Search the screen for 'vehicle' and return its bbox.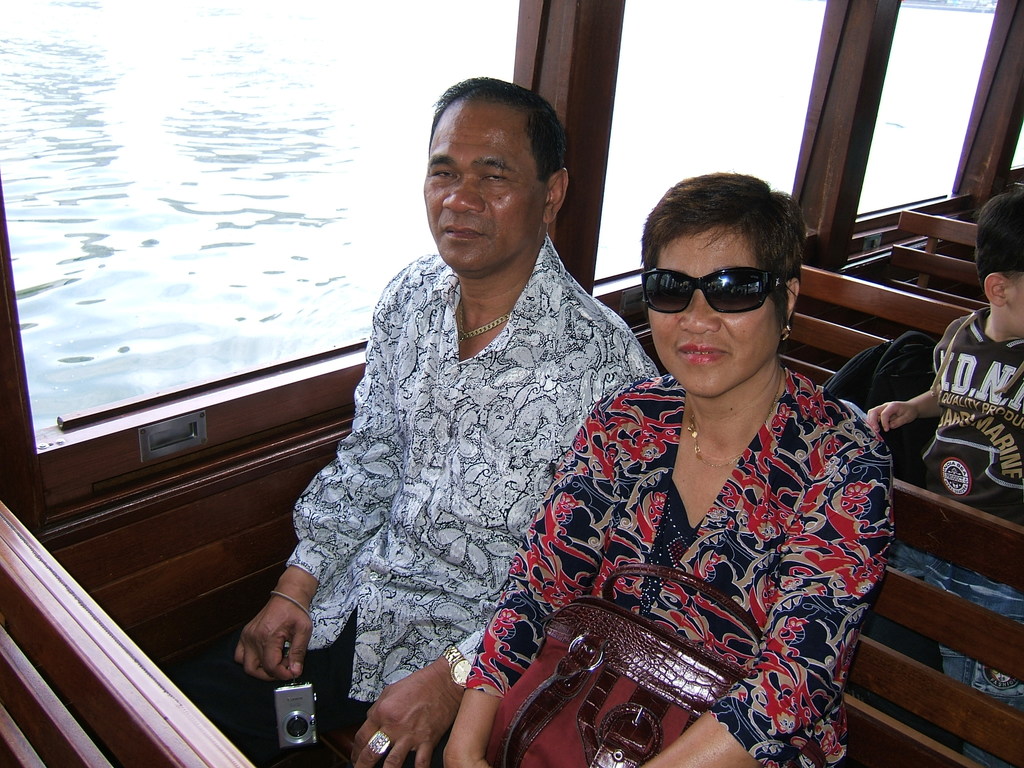
Found: <box>0,0,1023,767</box>.
